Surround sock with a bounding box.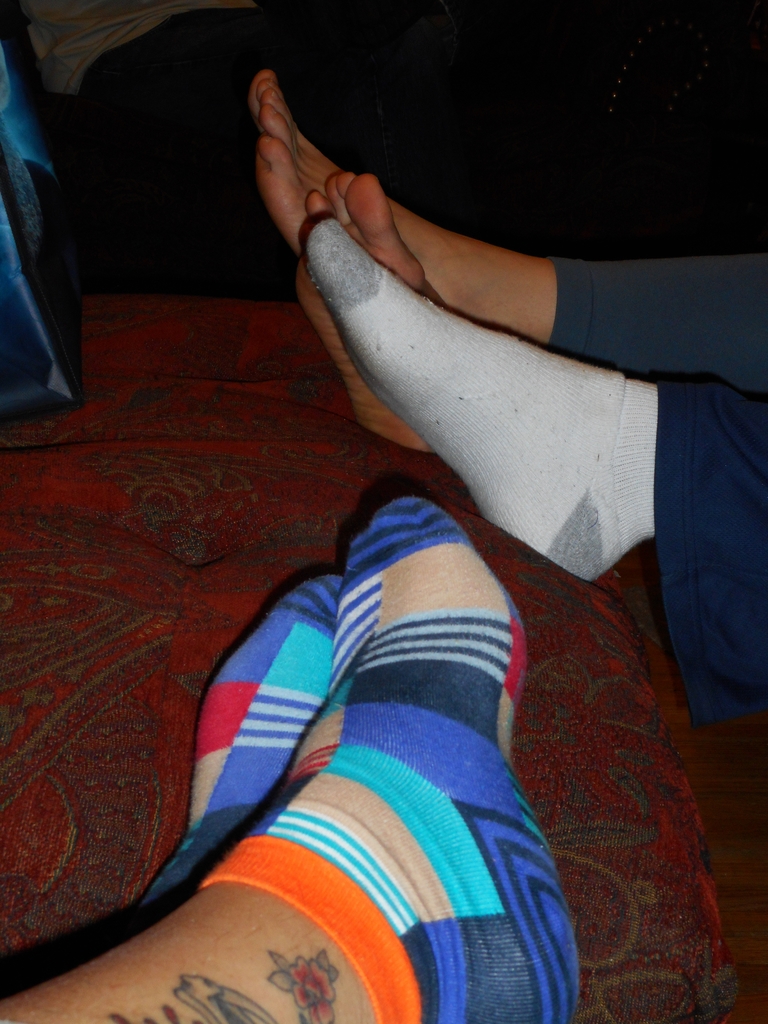
bbox=[304, 218, 659, 585].
